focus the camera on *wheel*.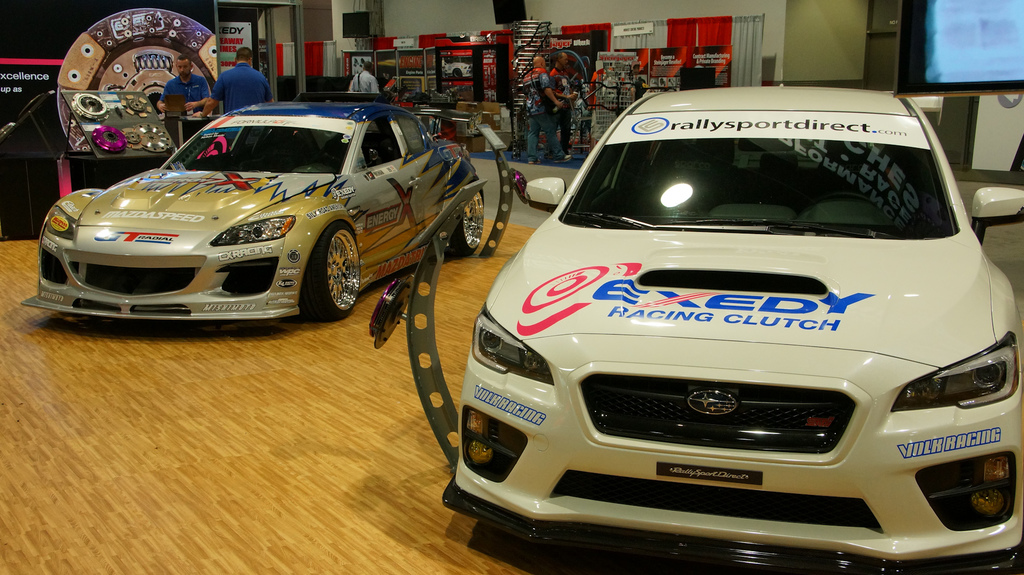
Focus region: x1=307, y1=226, x2=364, y2=322.
